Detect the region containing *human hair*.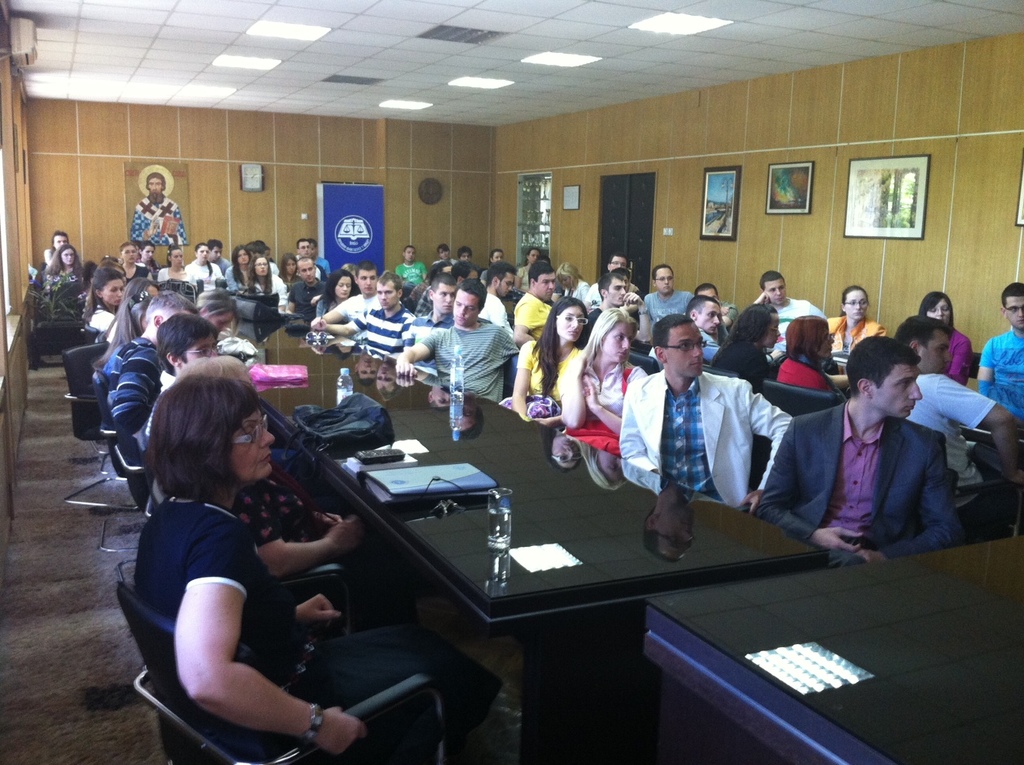
<box>762,273,785,296</box>.
